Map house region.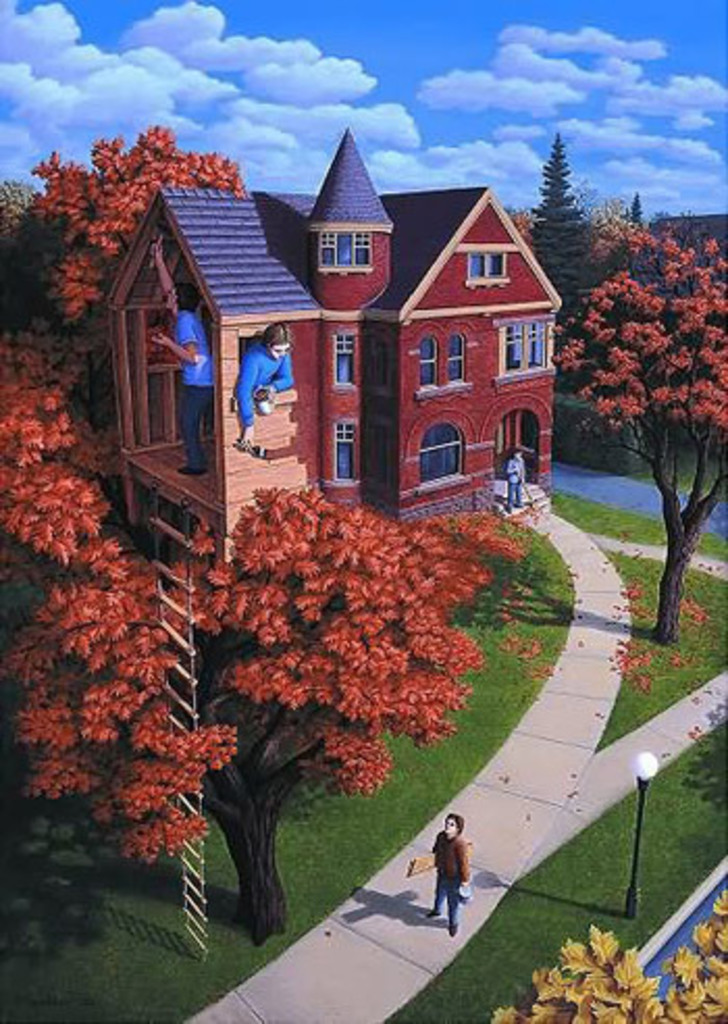
Mapped to locate(106, 127, 562, 581).
